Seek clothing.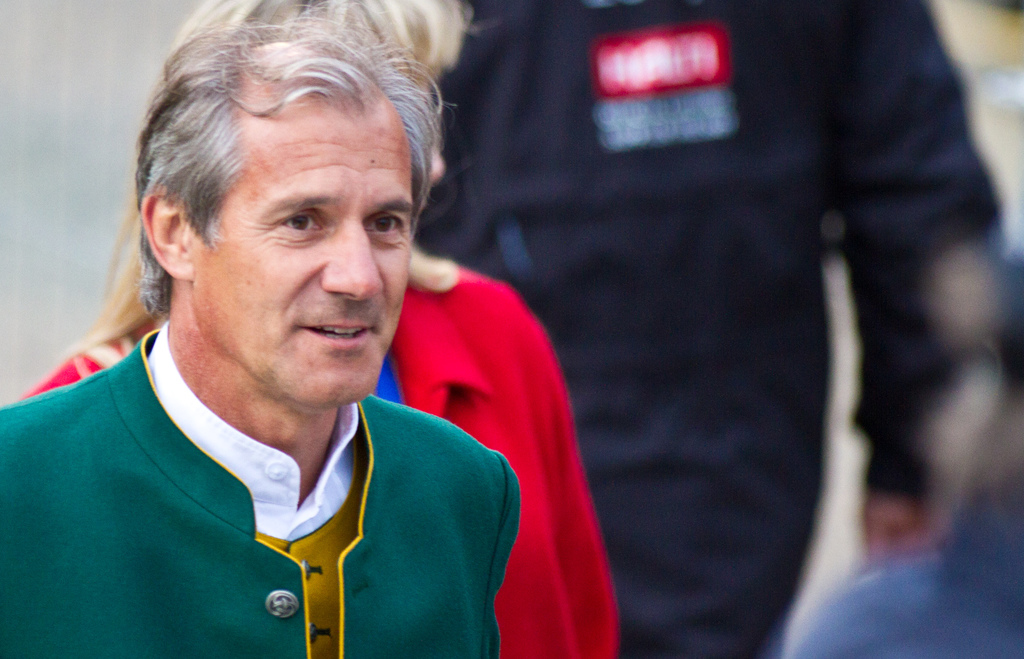
14/243/621/658.
